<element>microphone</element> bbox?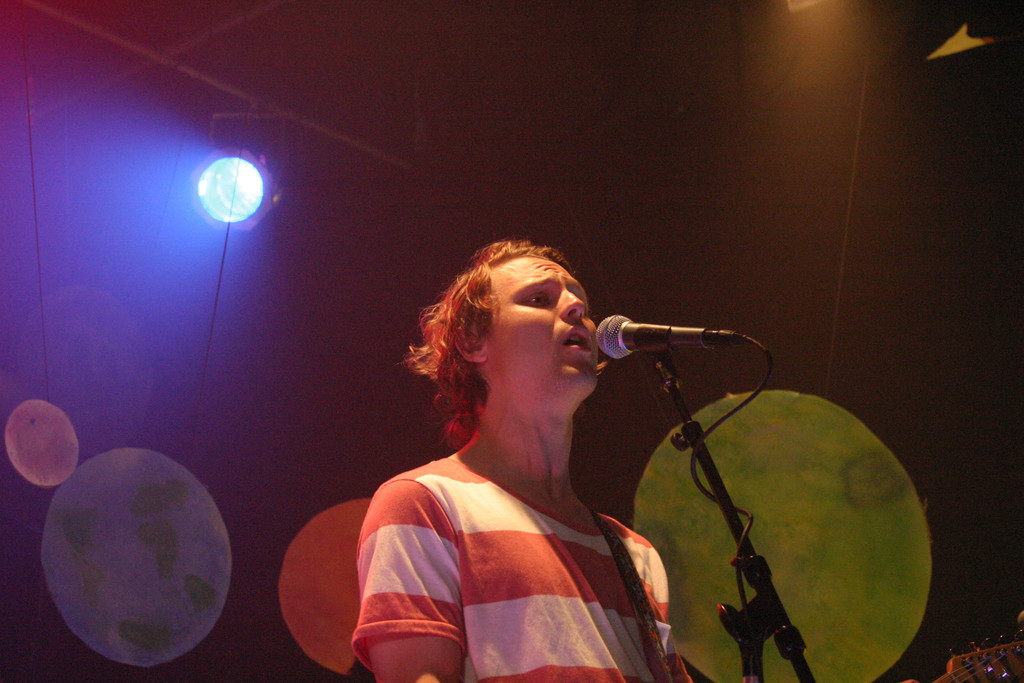
{"left": 588, "top": 317, "right": 705, "bottom": 381}
